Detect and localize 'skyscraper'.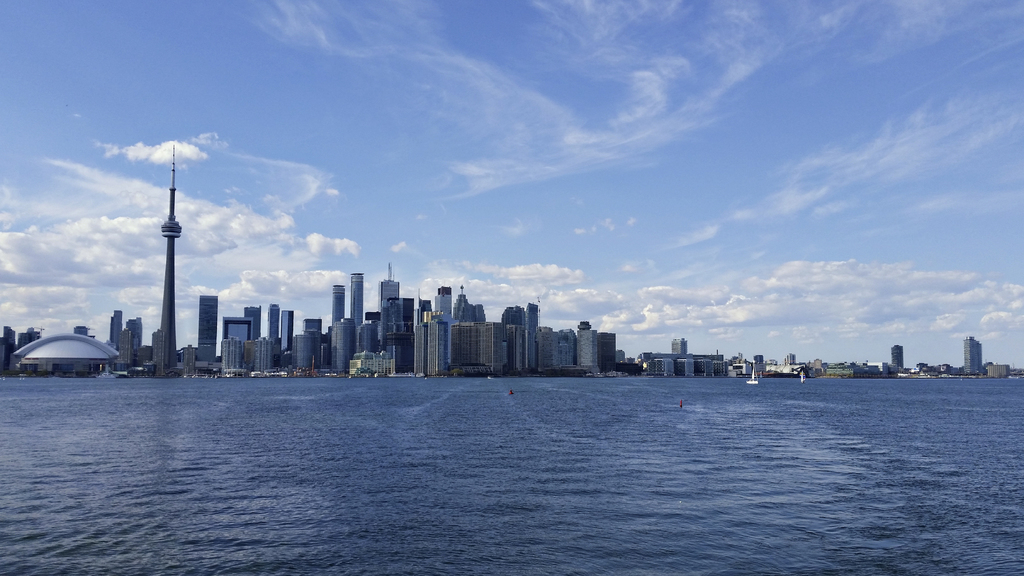
Localized at <region>146, 140, 186, 383</region>.
